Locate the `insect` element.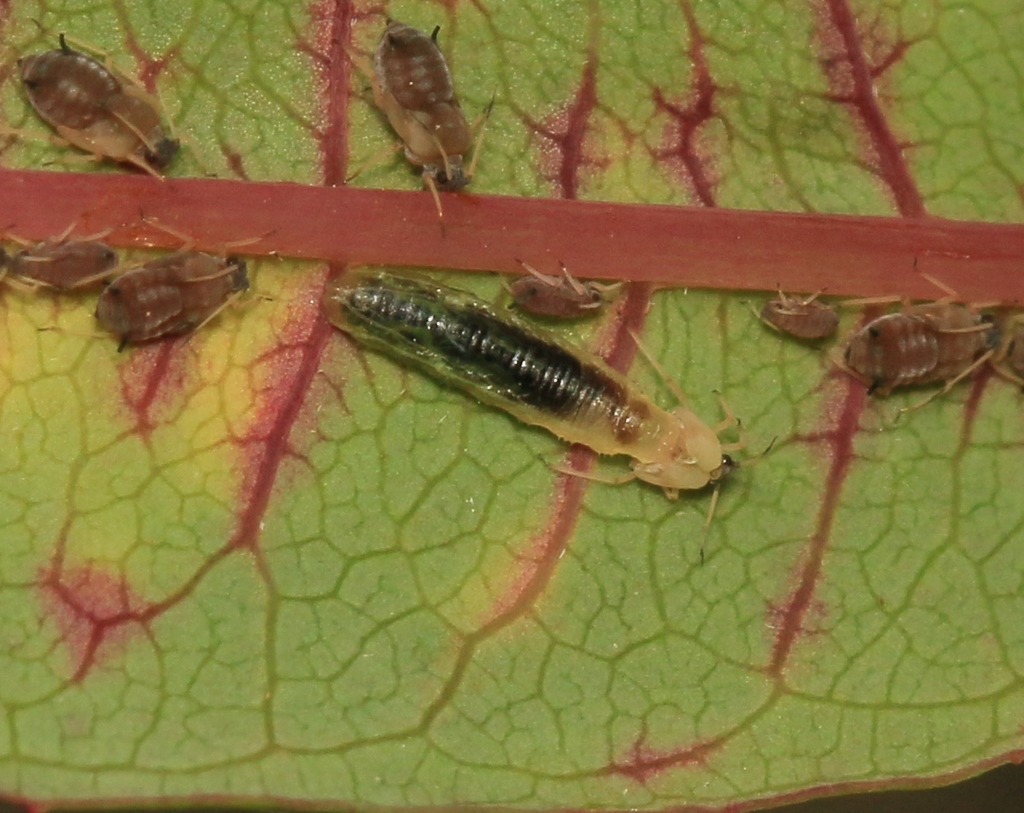
Element bbox: [0, 14, 223, 187].
